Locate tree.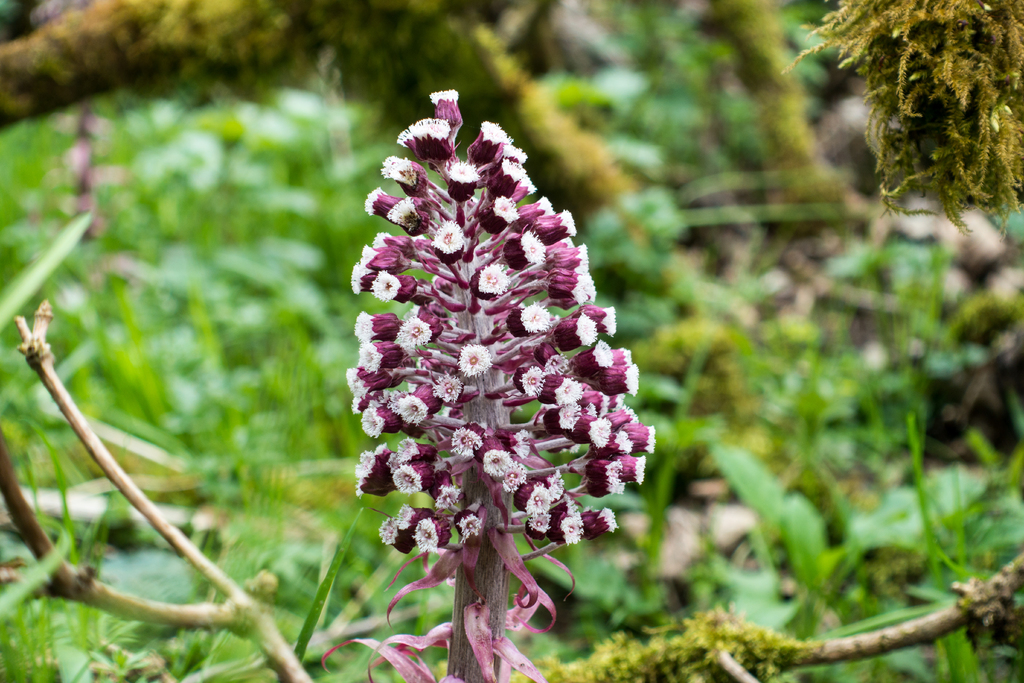
Bounding box: box(0, 0, 867, 285).
